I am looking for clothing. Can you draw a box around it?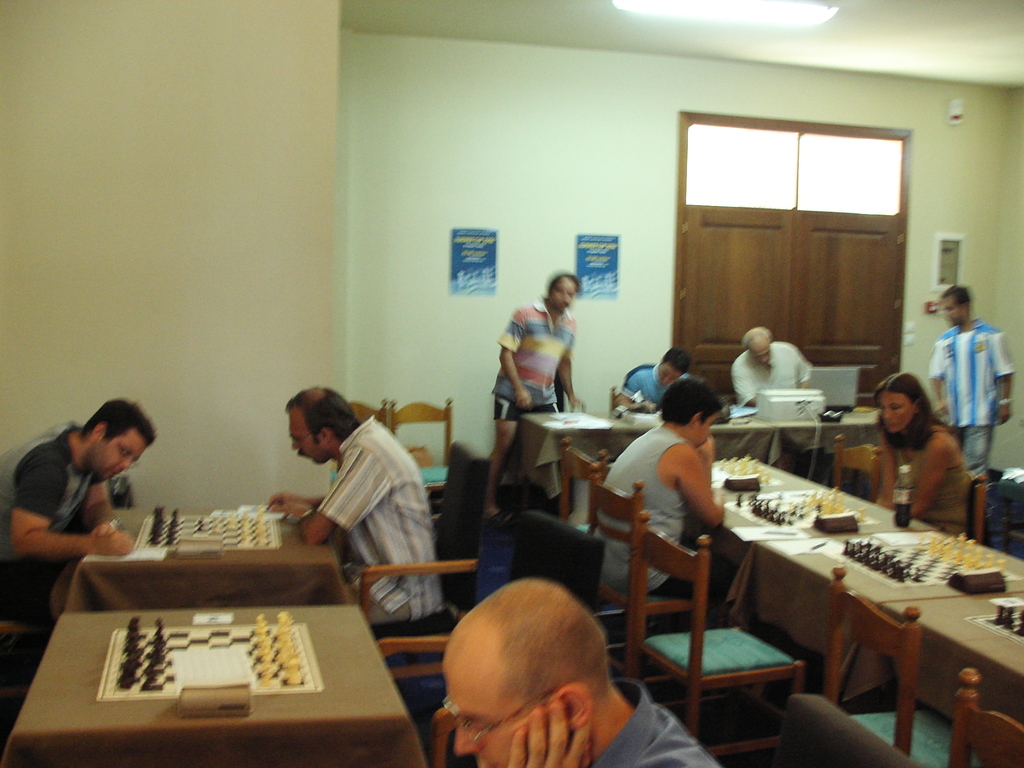
Sure, the bounding box is 592, 426, 740, 600.
